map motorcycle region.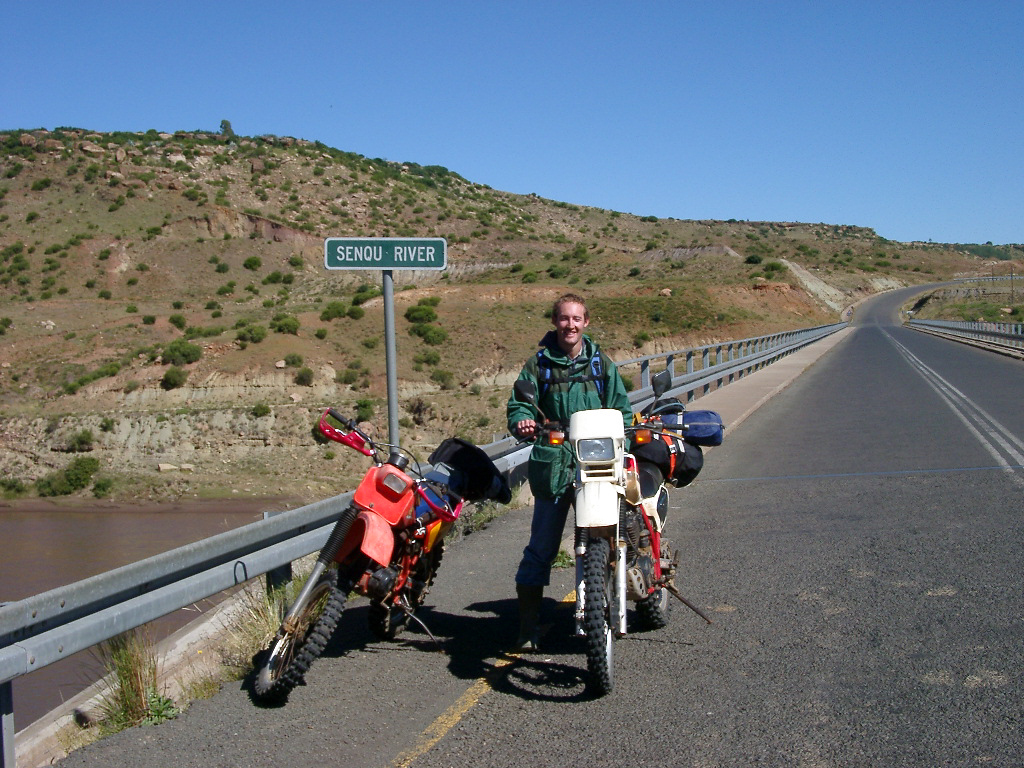
Mapped to [492, 389, 710, 679].
